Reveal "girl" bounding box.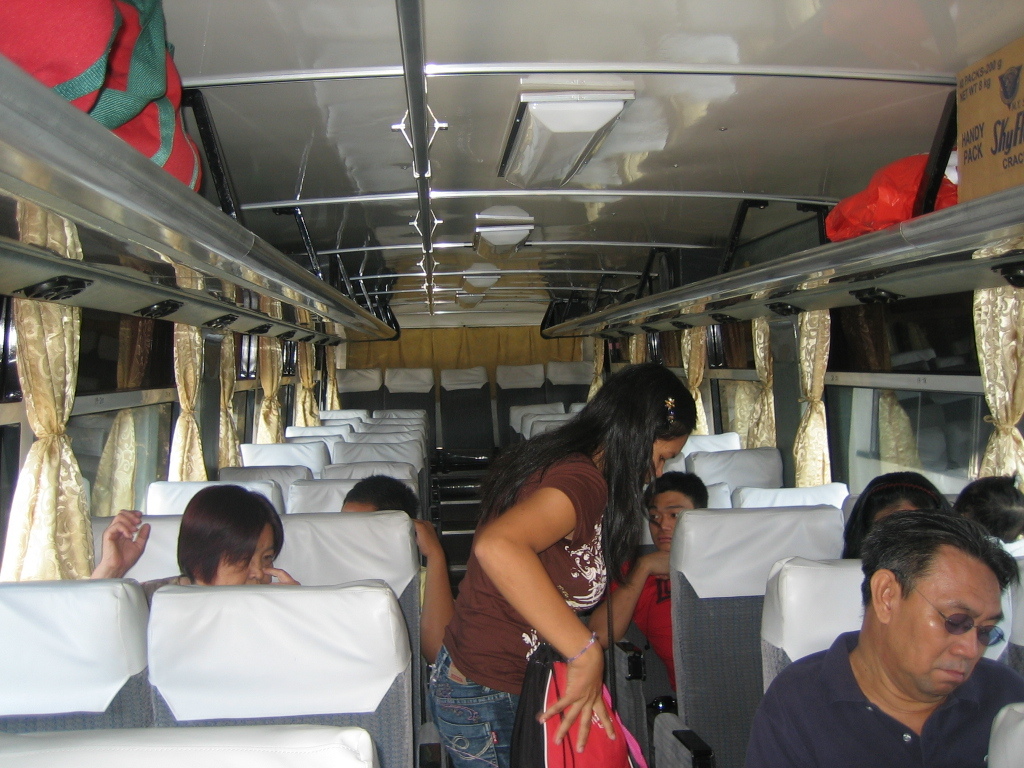
Revealed: 956, 474, 1023, 545.
